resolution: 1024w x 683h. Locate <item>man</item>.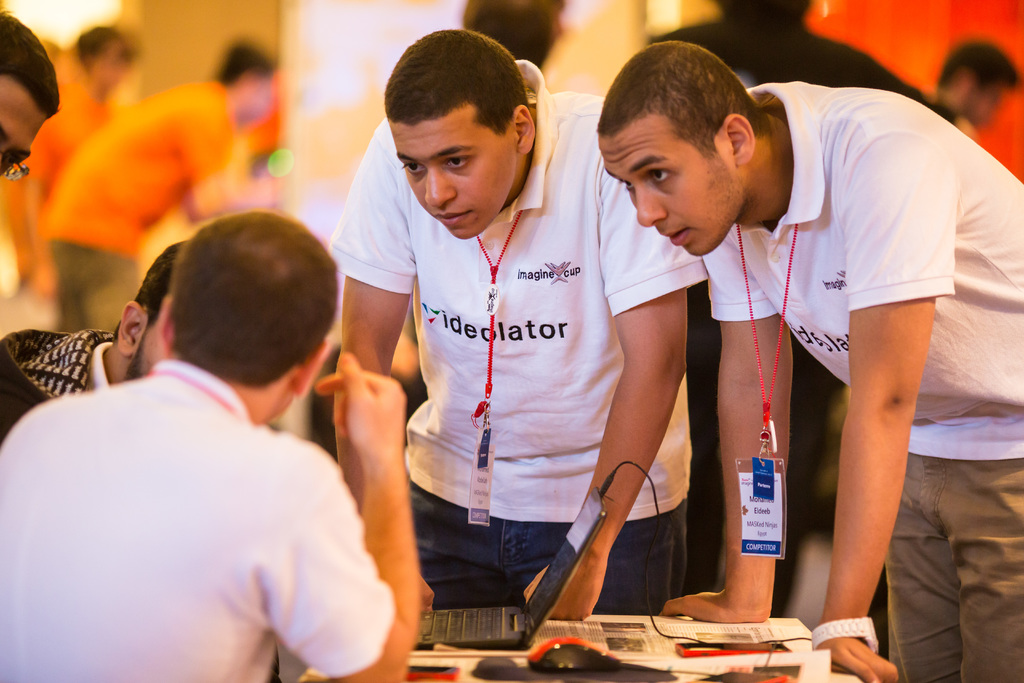
crop(40, 32, 292, 334).
